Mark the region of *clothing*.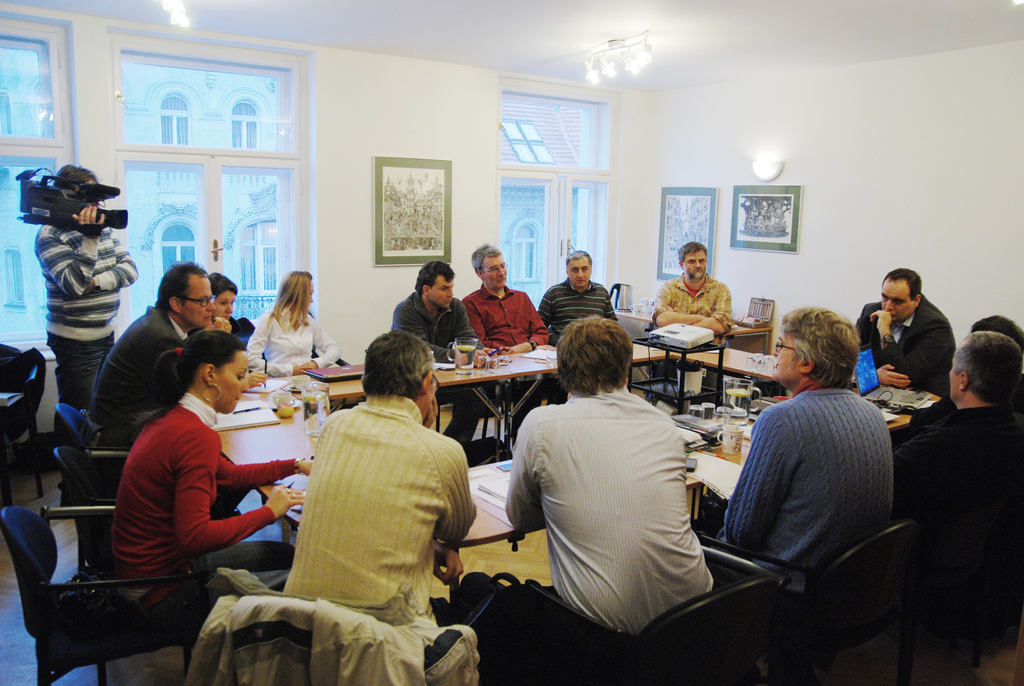
Region: (499, 350, 725, 646).
